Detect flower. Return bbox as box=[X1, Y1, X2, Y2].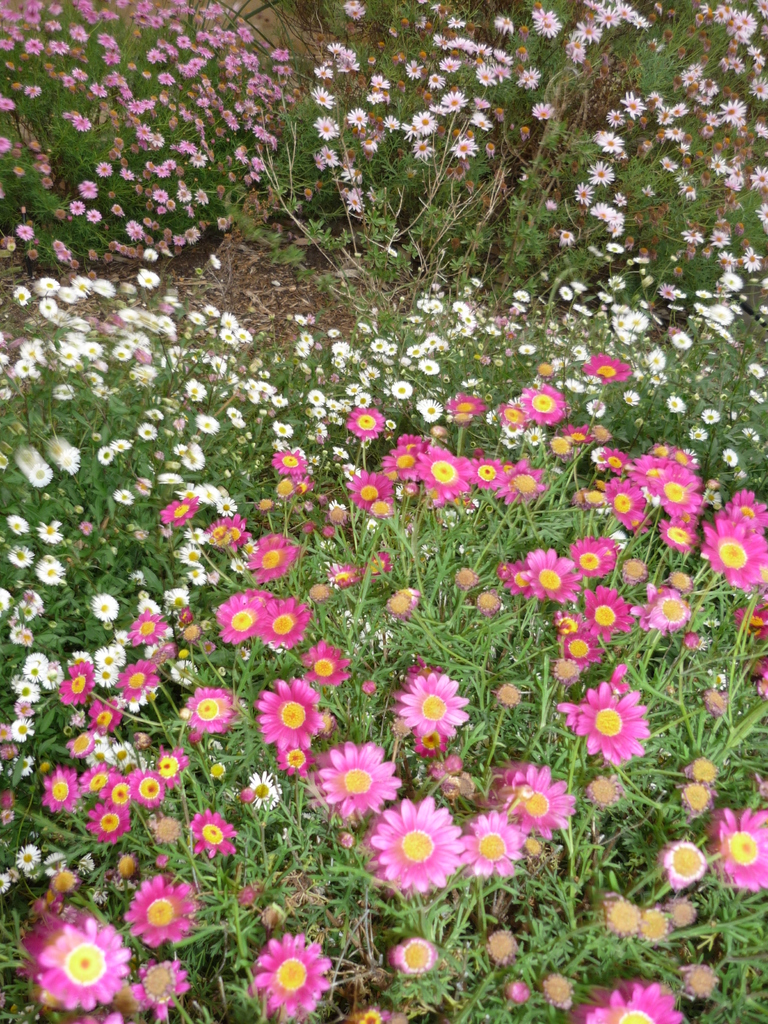
box=[370, 791, 479, 891].
